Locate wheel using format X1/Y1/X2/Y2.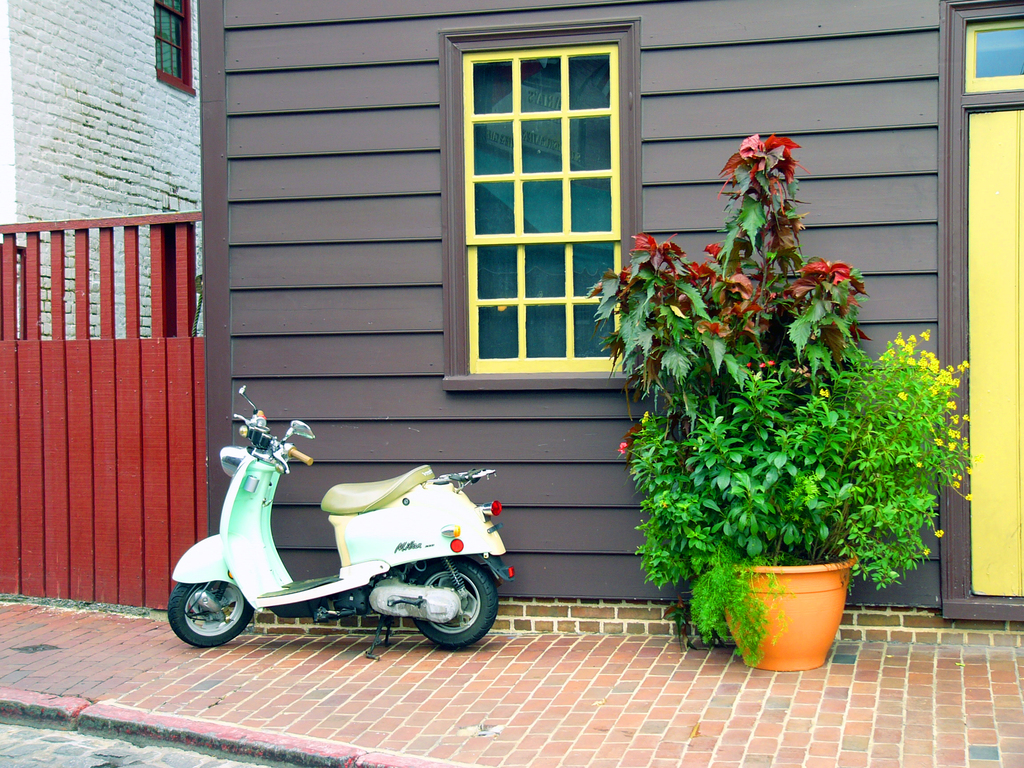
407/559/500/650.
